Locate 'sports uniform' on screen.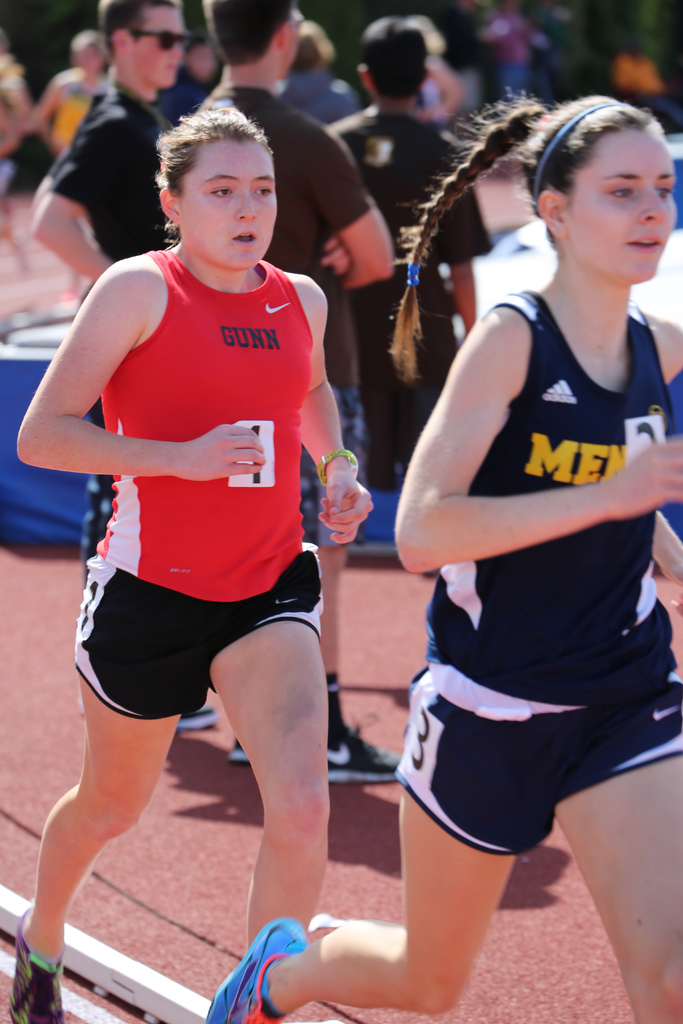
On screen at crop(8, 251, 317, 1023).
